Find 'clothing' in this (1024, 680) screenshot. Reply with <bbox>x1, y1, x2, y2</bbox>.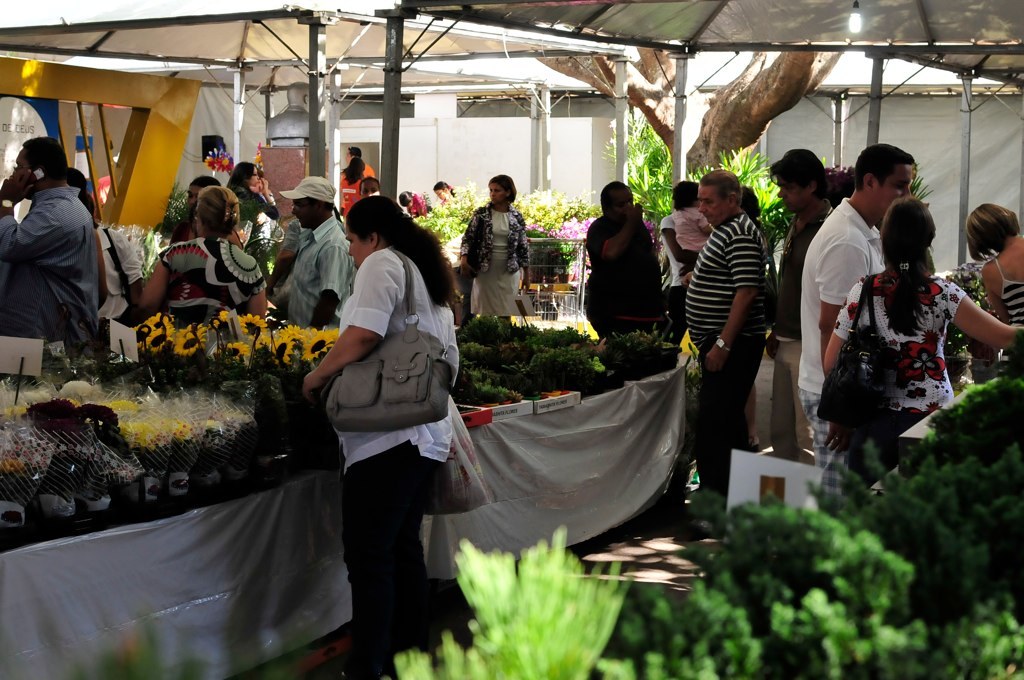
<bbox>468, 199, 532, 310</bbox>.
